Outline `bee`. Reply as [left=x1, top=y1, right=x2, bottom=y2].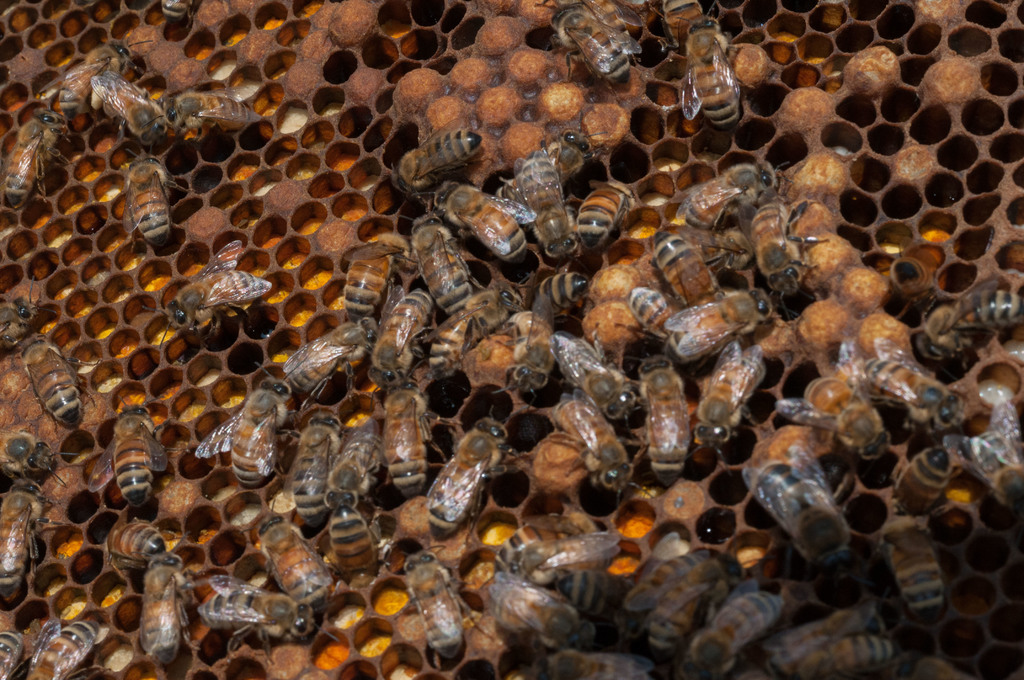
[left=649, top=284, right=778, bottom=365].
